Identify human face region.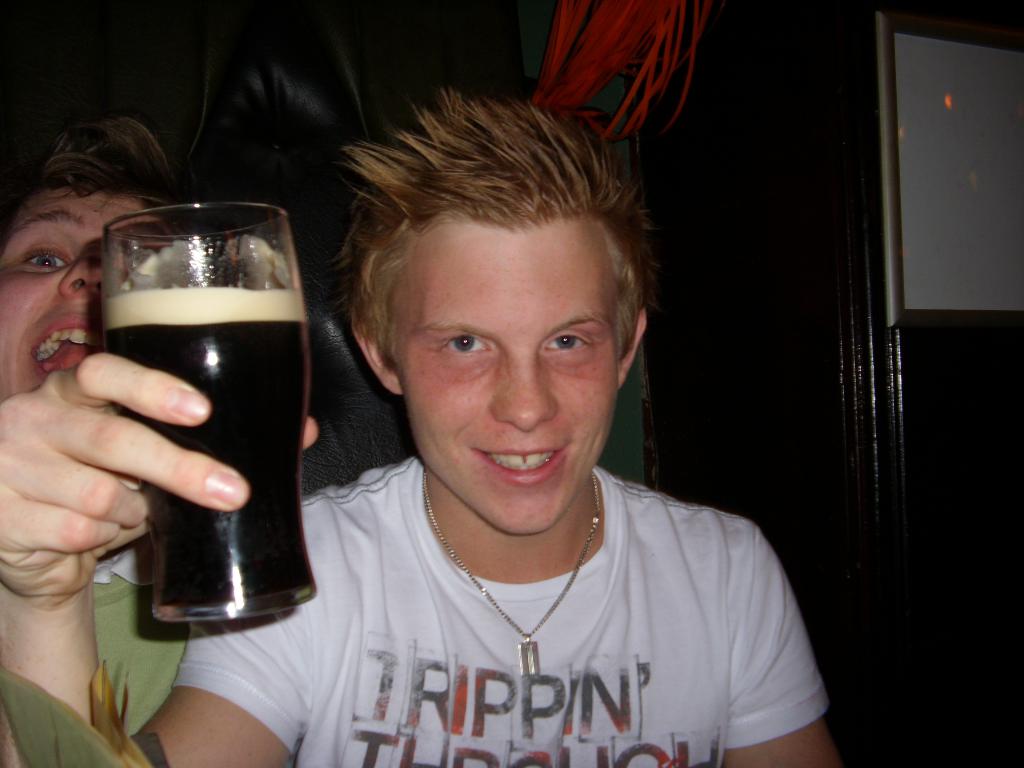
Region: (left=387, top=207, right=627, bottom=543).
